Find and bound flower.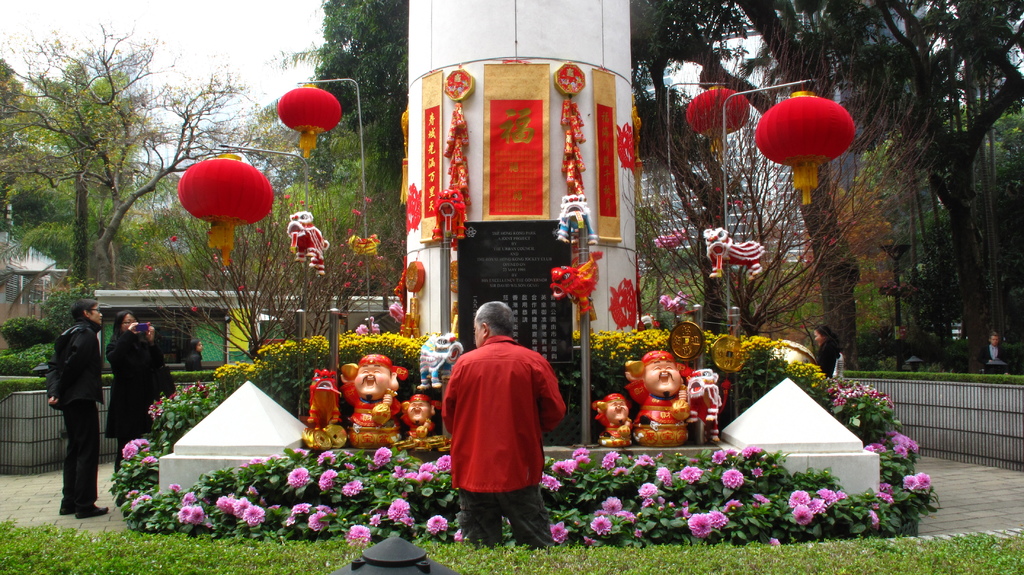
Bound: x1=875 y1=440 x2=886 y2=449.
